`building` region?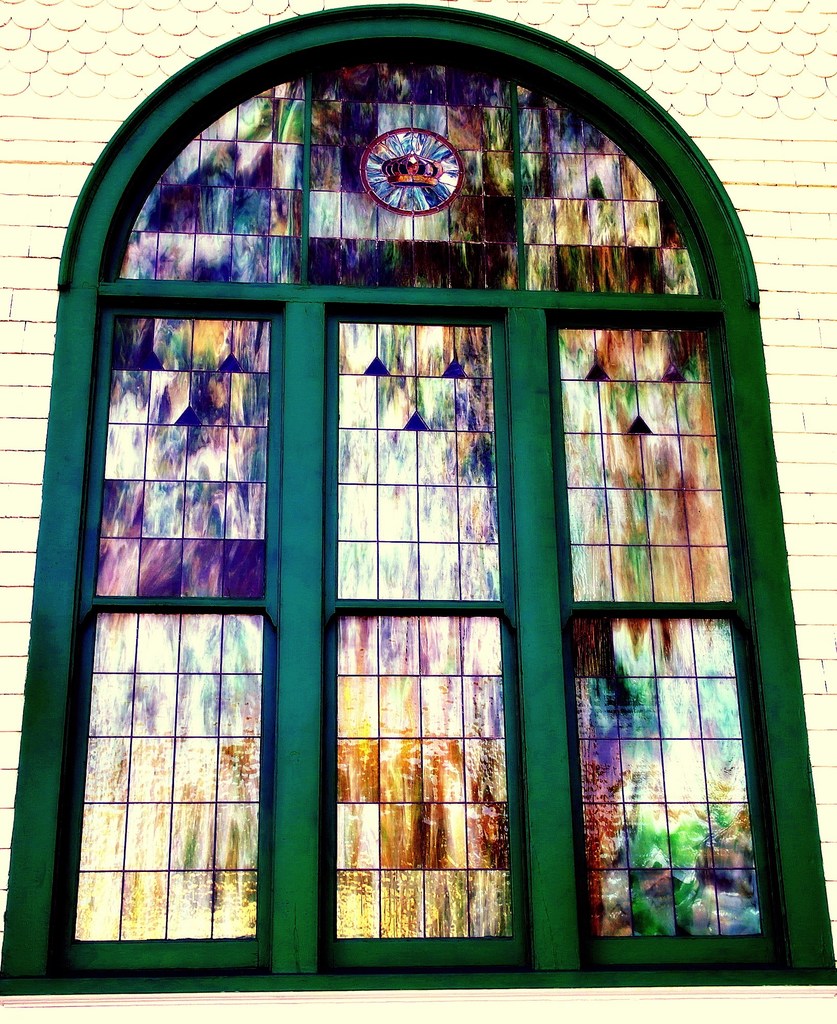
bbox=(0, 0, 836, 1011)
